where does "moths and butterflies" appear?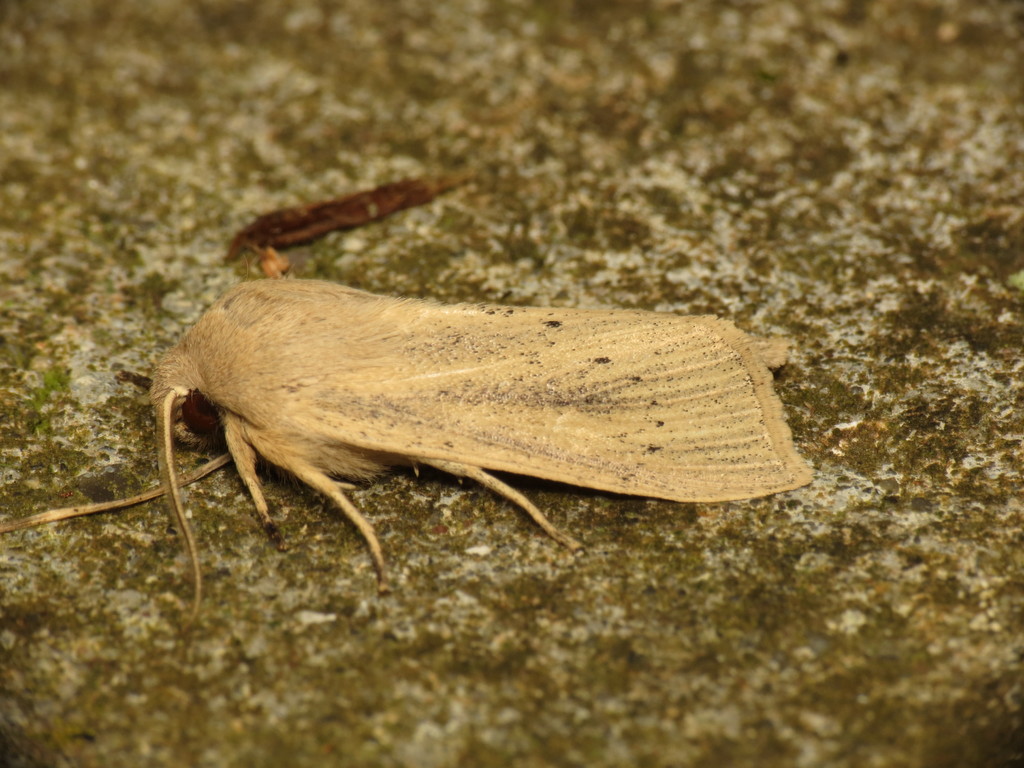
Appears at x1=0 y1=271 x2=822 y2=633.
